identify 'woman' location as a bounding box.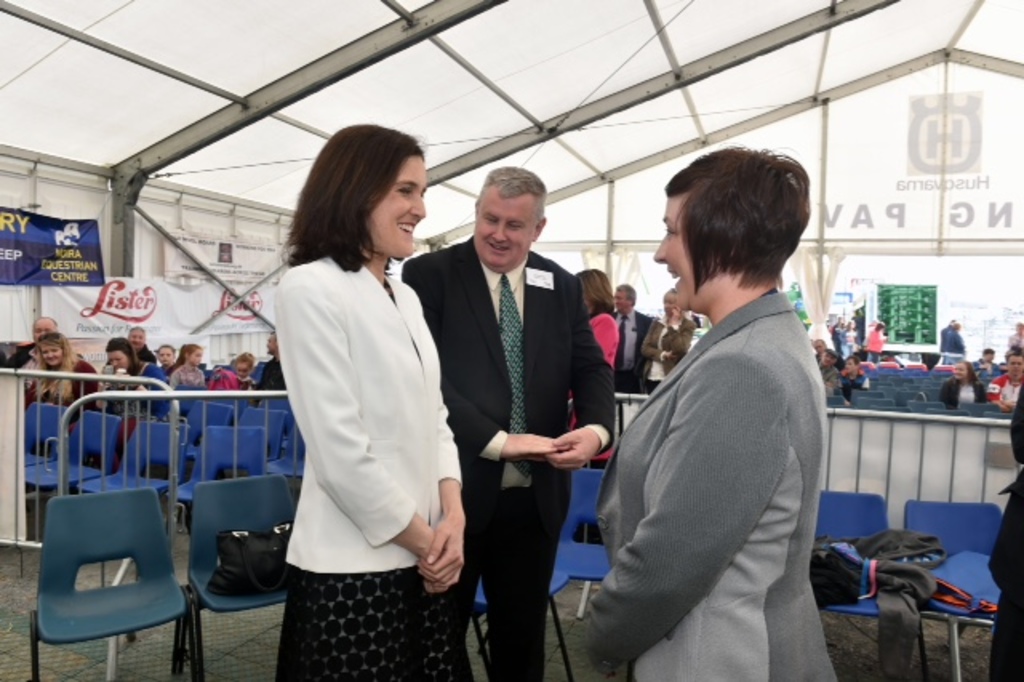
detection(21, 333, 94, 434).
